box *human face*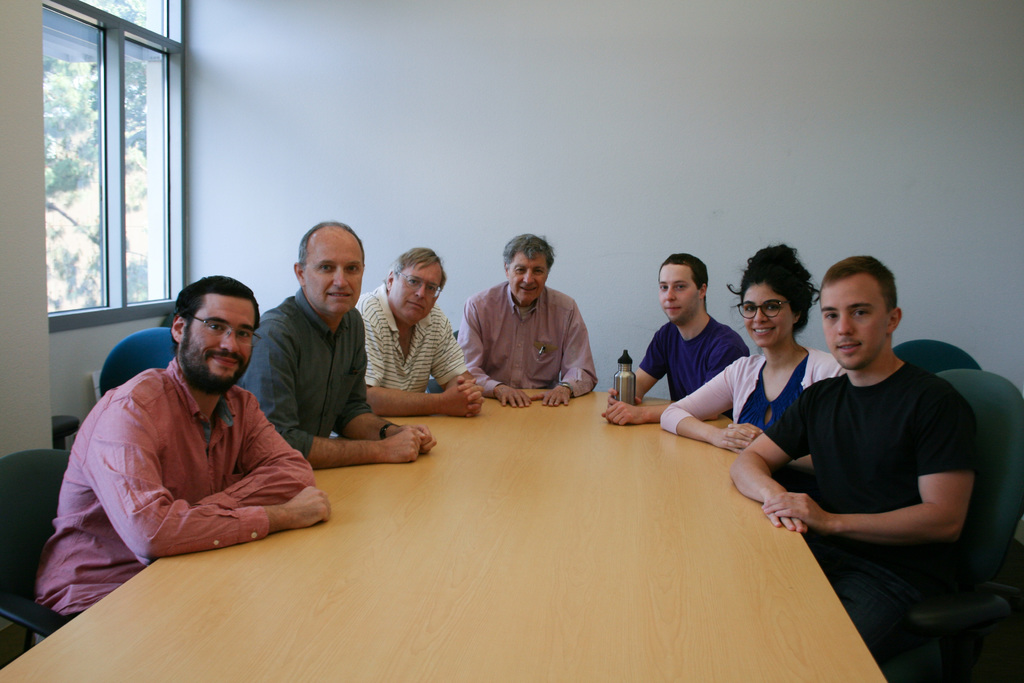
region(305, 236, 364, 314)
